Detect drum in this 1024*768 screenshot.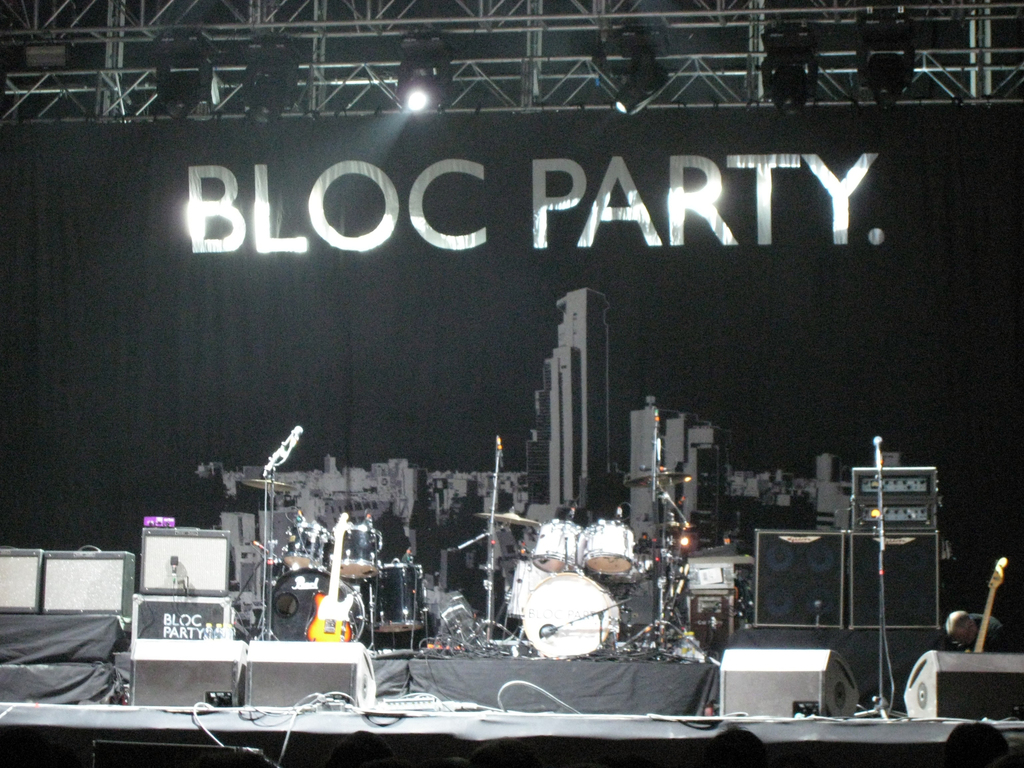
Detection: [580, 518, 633, 573].
